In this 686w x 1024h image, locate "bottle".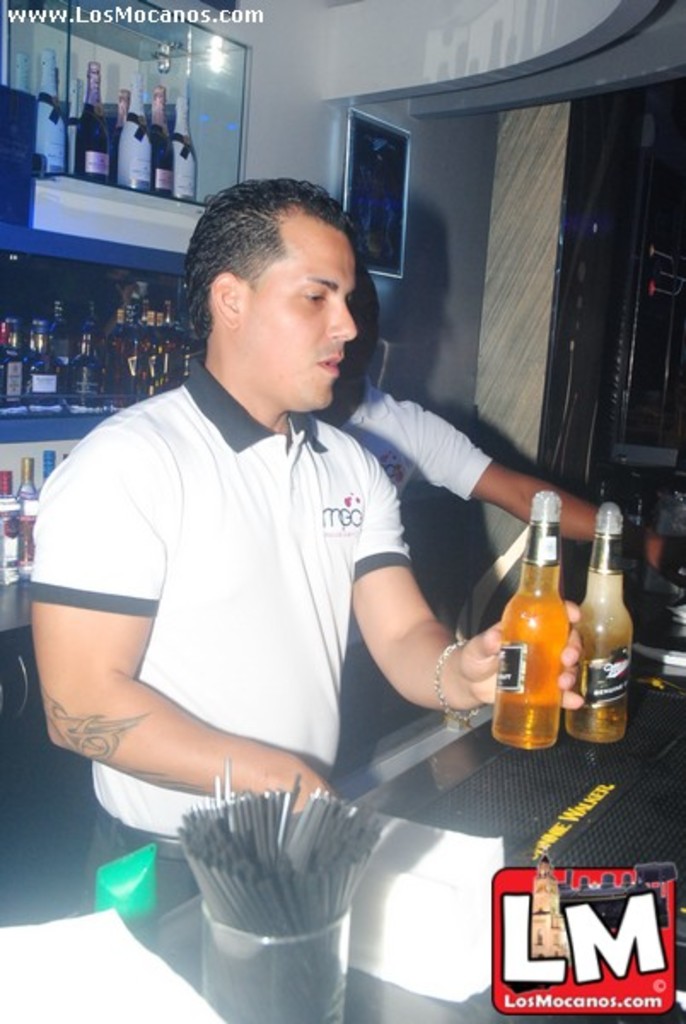
Bounding box: [x1=27, y1=311, x2=119, y2=406].
